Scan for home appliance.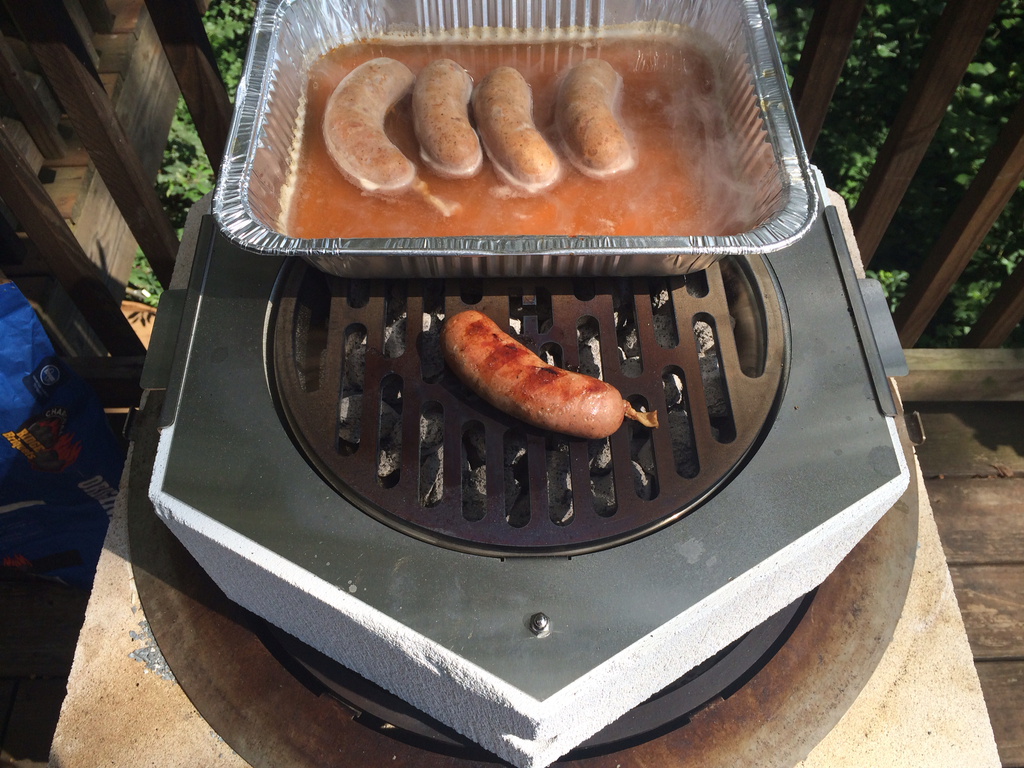
Scan result: region(126, 189, 910, 767).
